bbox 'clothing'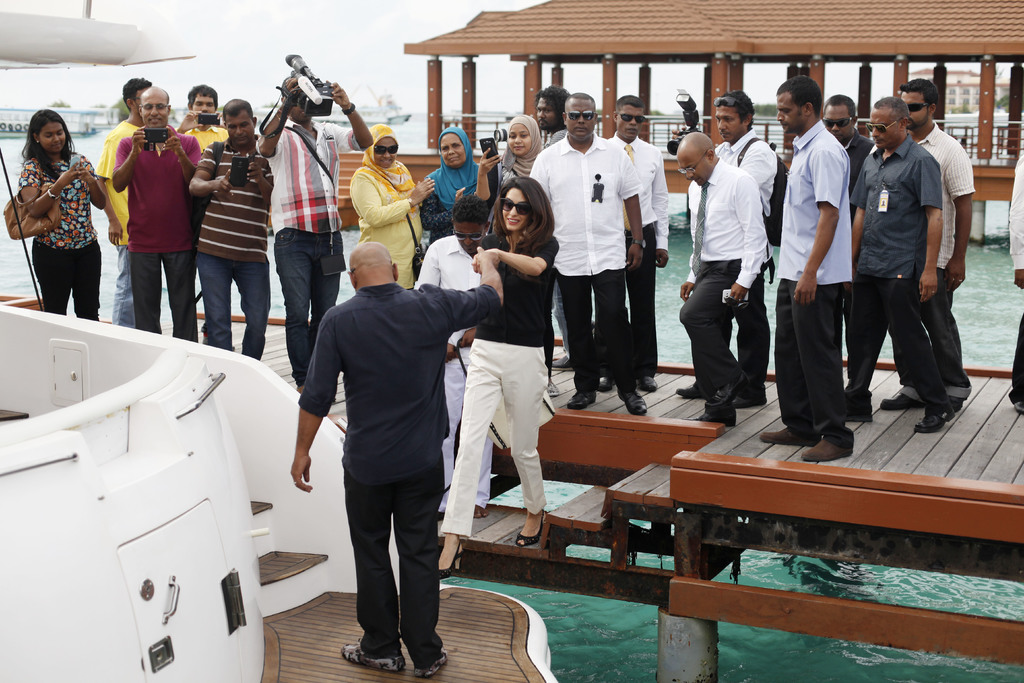
bbox=[100, 113, 133, 327]
